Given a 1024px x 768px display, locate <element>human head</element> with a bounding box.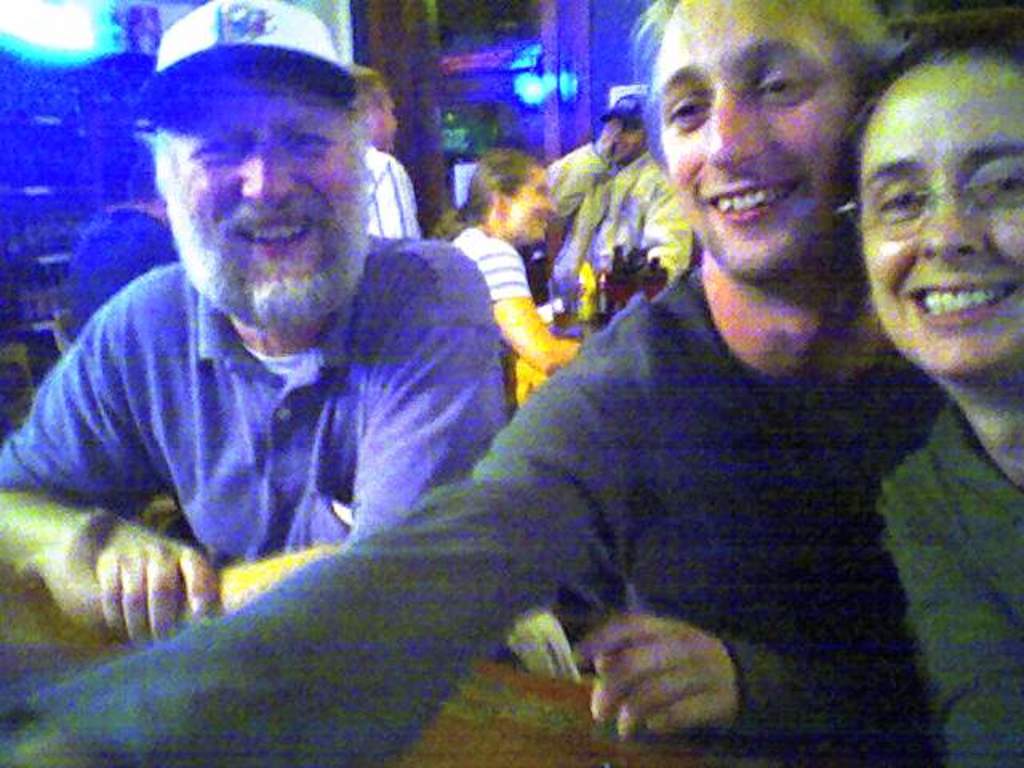
Located: x1=592 y1=93 x2=651 y2=163.
